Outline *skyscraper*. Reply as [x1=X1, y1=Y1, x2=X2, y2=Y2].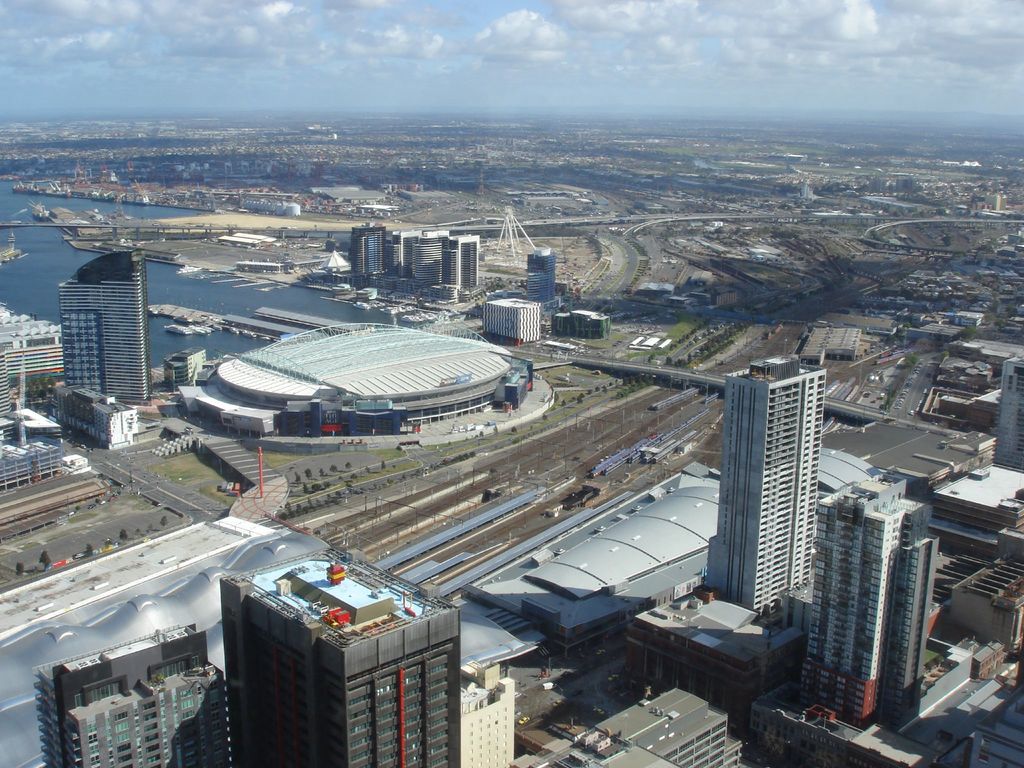
[x1=788, y1=468, x2=941, y2=722].
